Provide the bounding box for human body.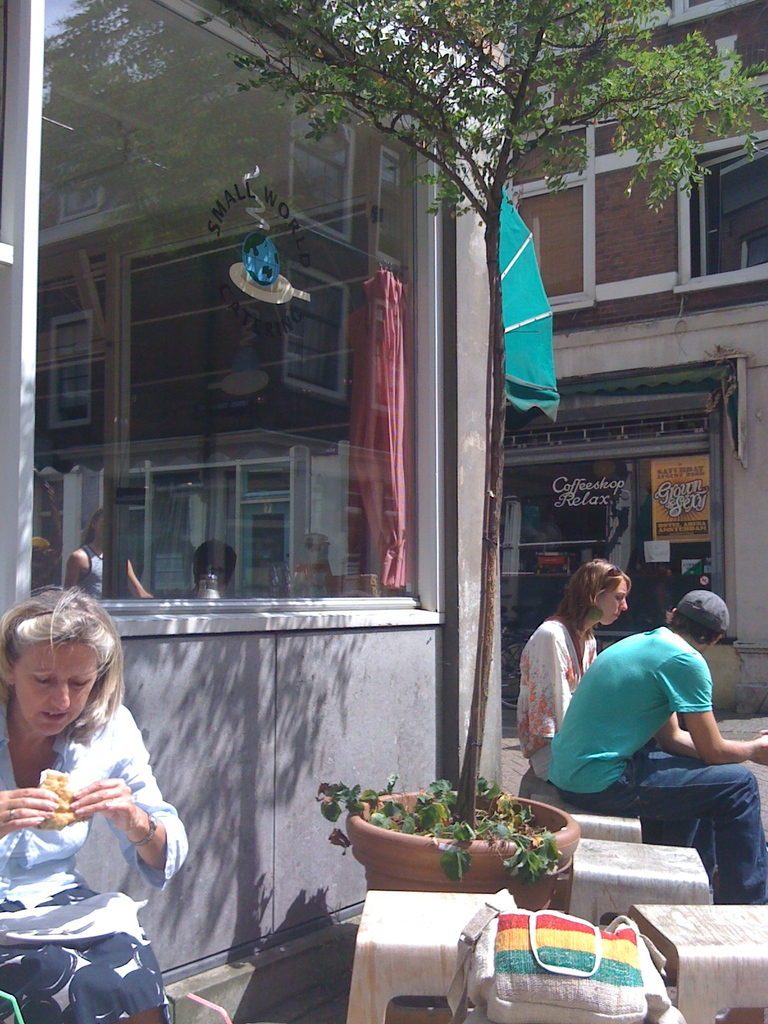
x1=542 y1=566 x2=765 y2=907.
